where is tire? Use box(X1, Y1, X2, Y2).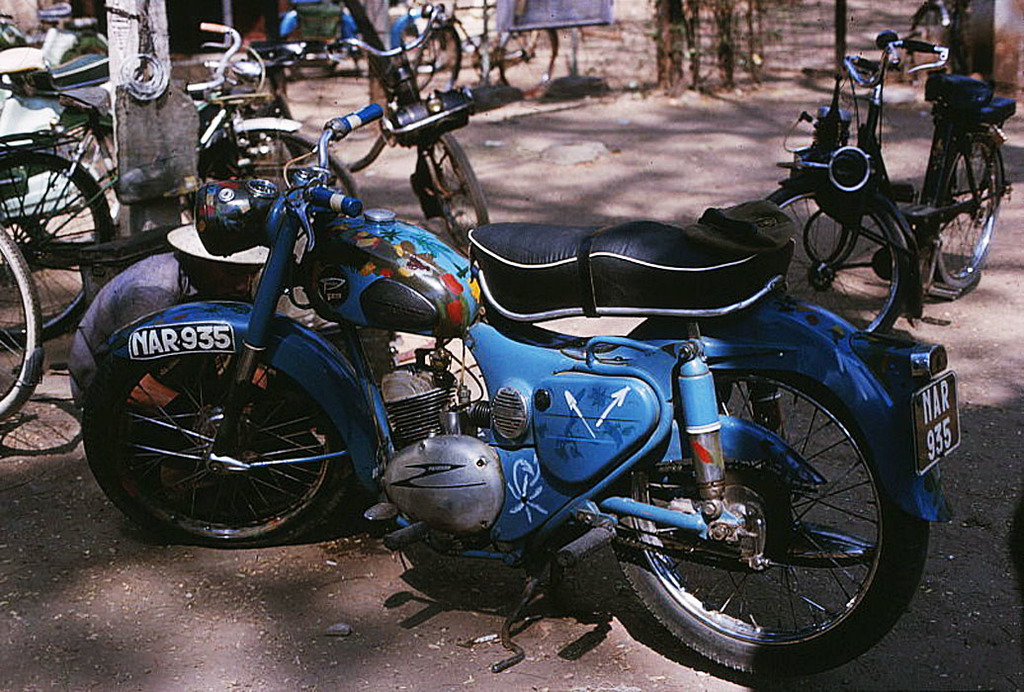
box(767, 177, 913, 341).
